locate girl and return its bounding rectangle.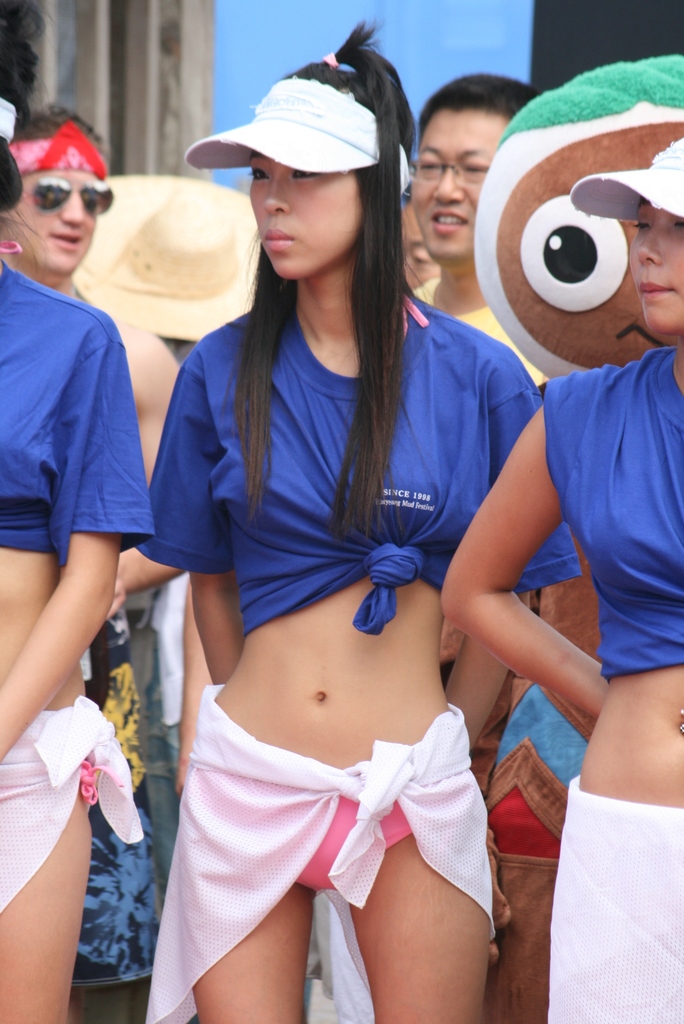
[left=0, top=125, right=156, bottom=1023].
